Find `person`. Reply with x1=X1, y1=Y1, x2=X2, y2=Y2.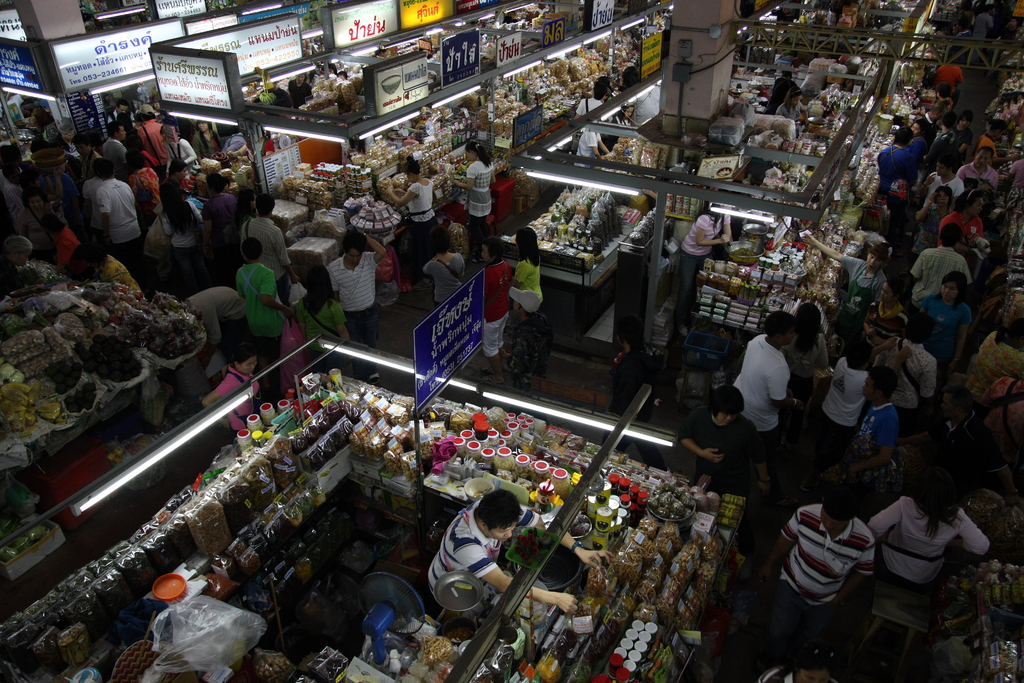
x1=533, y1=3, x2=552, y2=18.
